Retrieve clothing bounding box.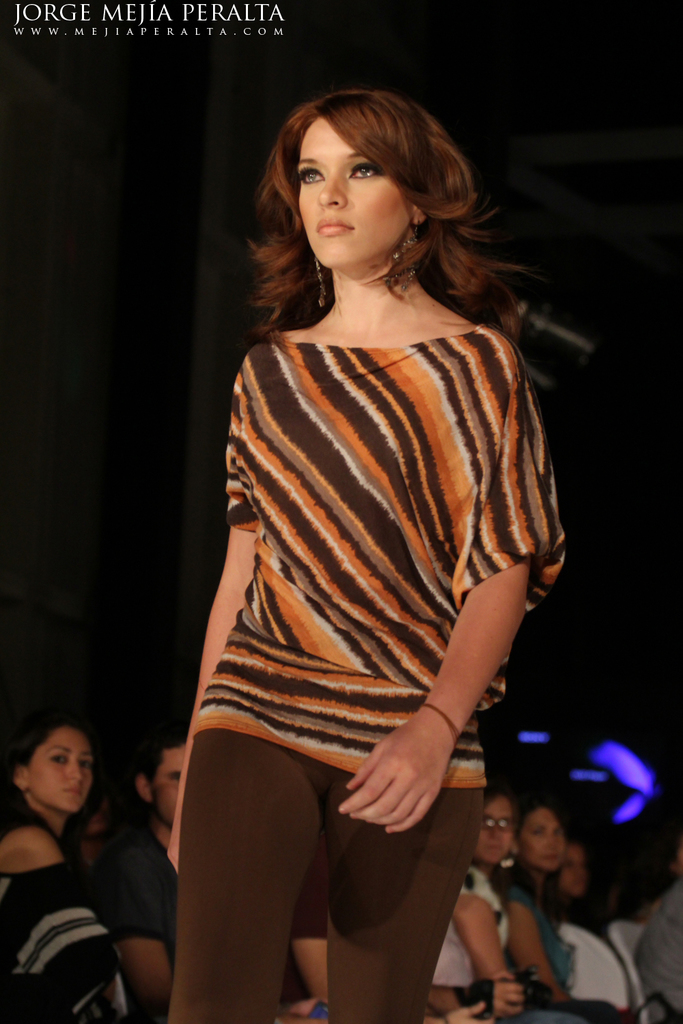
Bounding box: 2:805:123:1015.
